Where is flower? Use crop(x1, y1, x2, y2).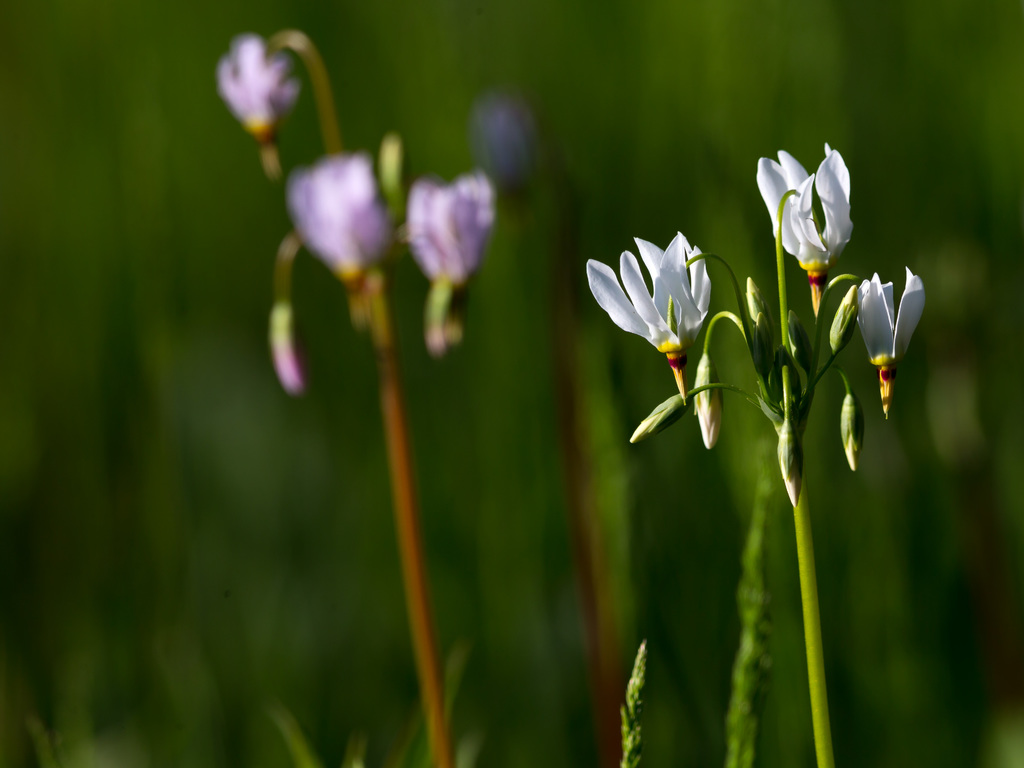
crop(214, 29, 300, 166).
